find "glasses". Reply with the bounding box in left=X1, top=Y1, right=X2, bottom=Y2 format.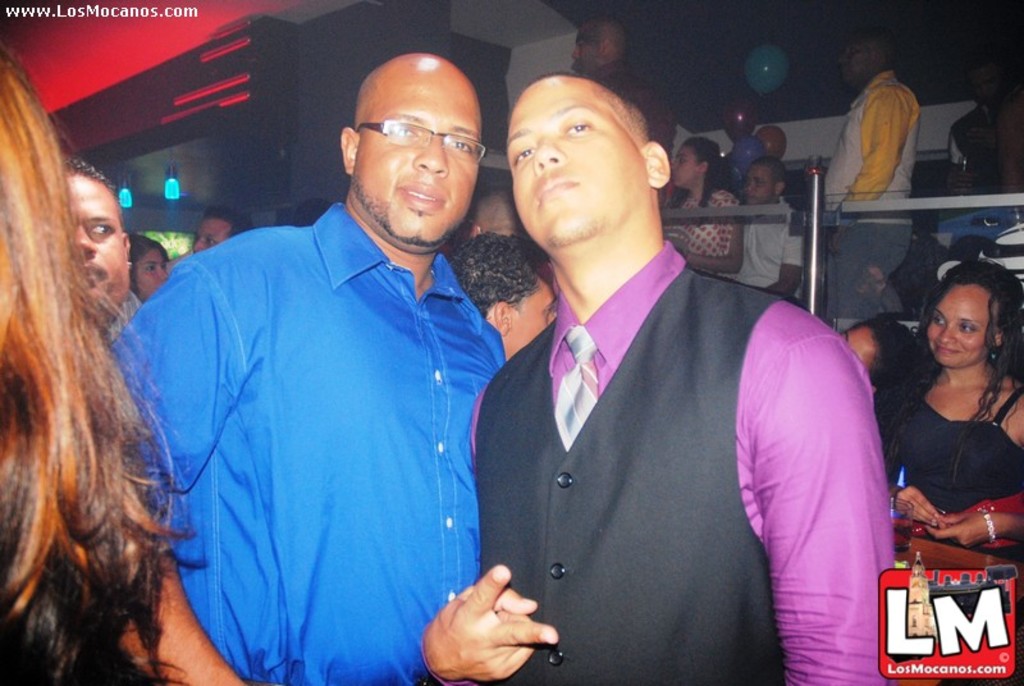
left=349, top=110, right=479, bottom=150.
